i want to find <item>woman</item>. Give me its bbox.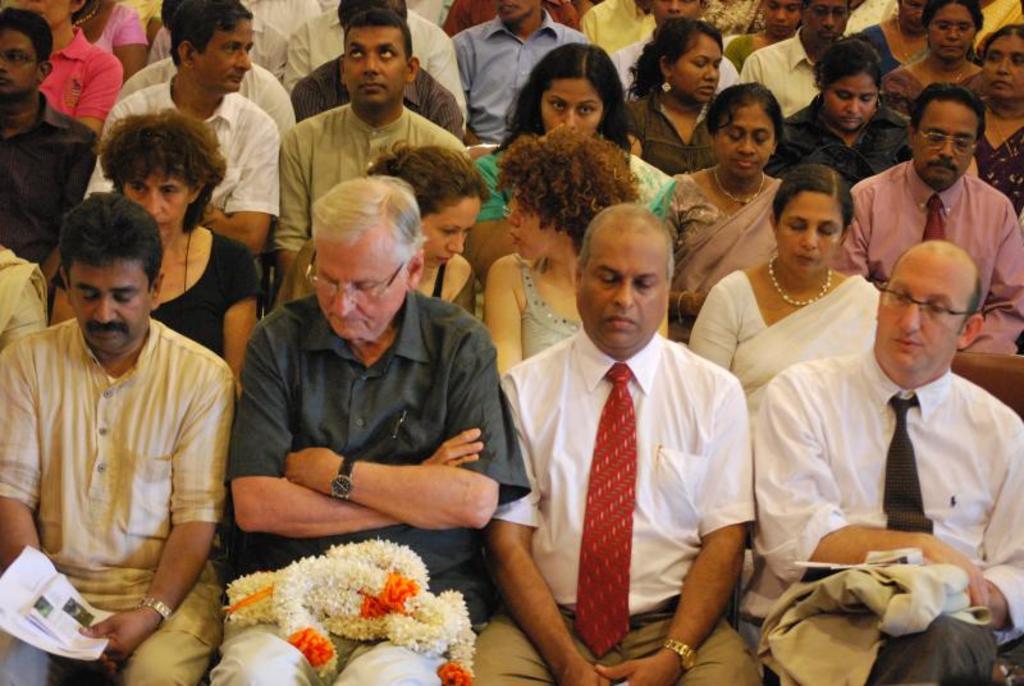
607/8/727/182.
